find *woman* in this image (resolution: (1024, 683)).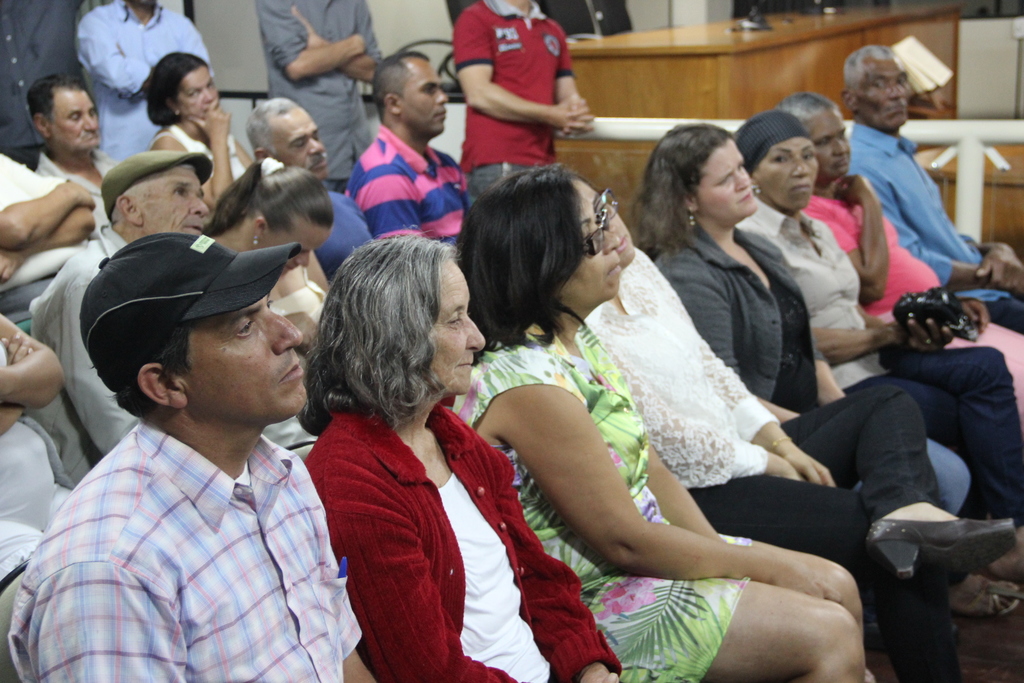
bbox=[449, 163, 876, 682].
